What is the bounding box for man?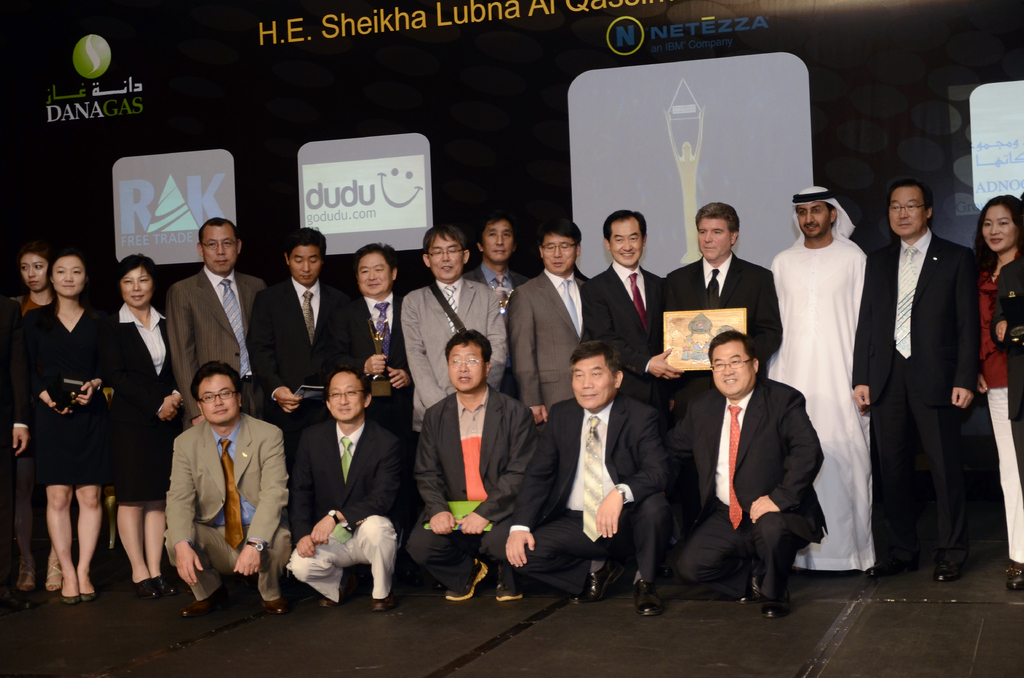
(399, 225, 521, 453).
